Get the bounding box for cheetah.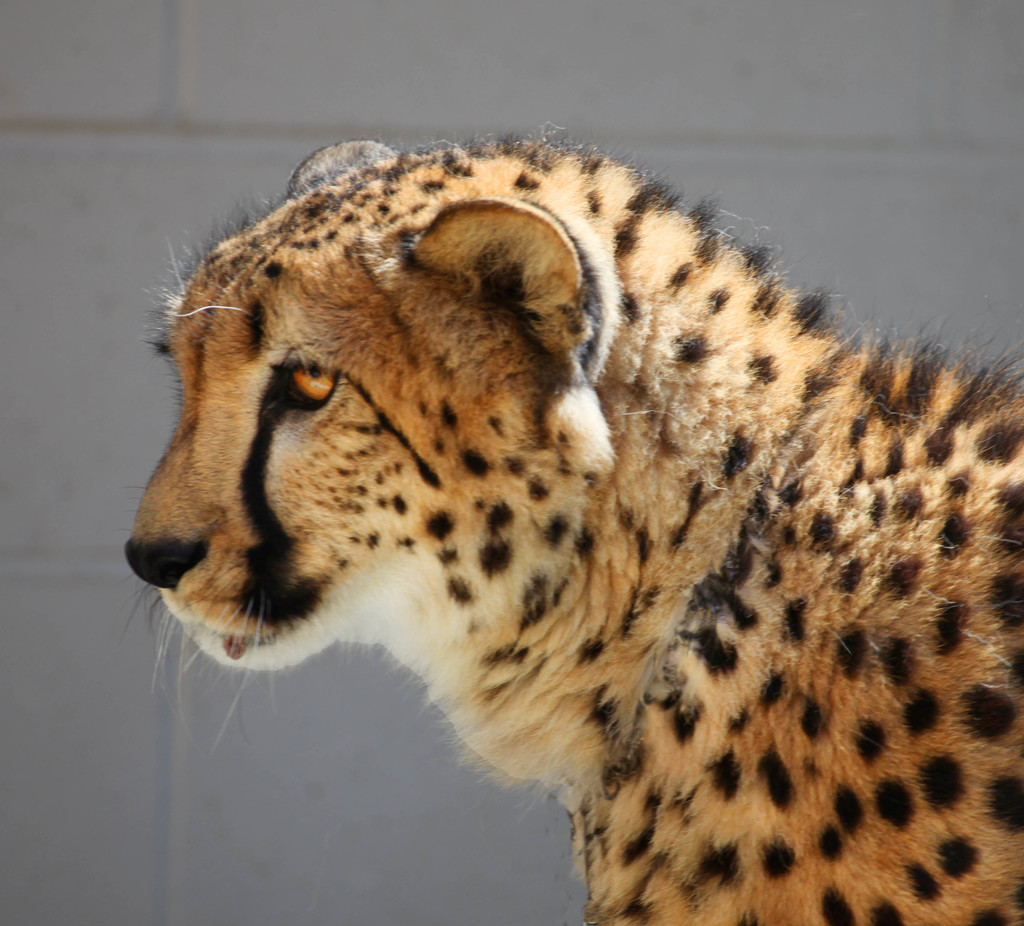
124,131,1023,925.
